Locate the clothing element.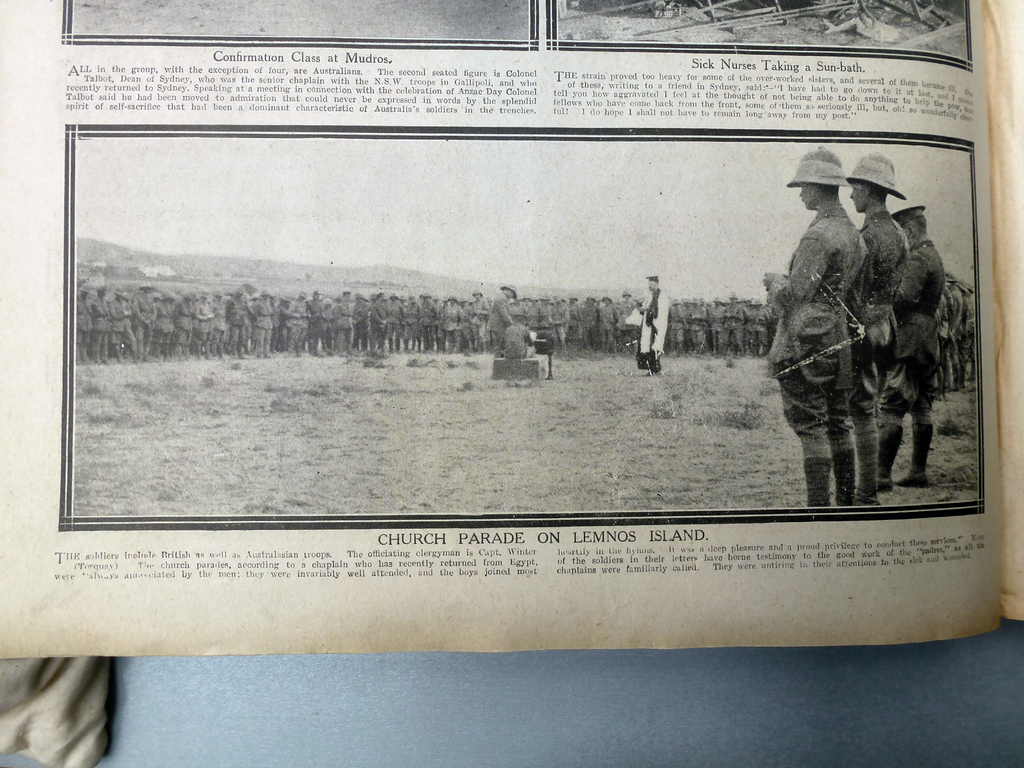
Element bbox: box=[330, 303, 349, 349].
